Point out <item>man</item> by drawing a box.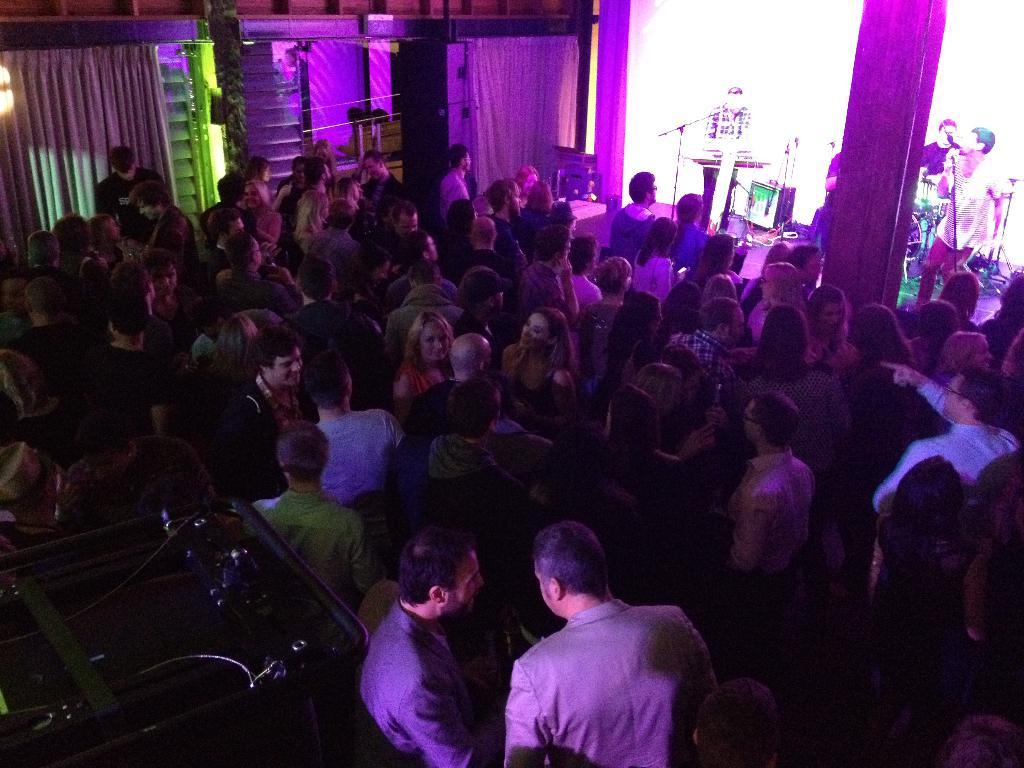
Rect(228, 323, 308, 524).
